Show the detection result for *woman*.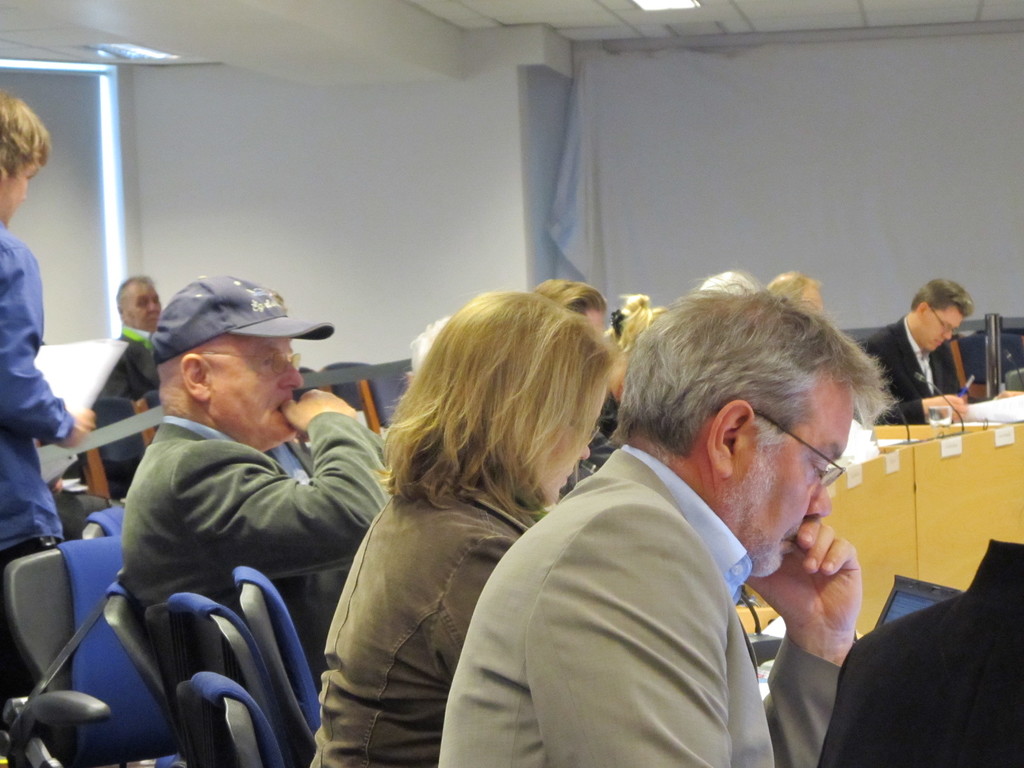
locate(769, 271, 823, 311).
